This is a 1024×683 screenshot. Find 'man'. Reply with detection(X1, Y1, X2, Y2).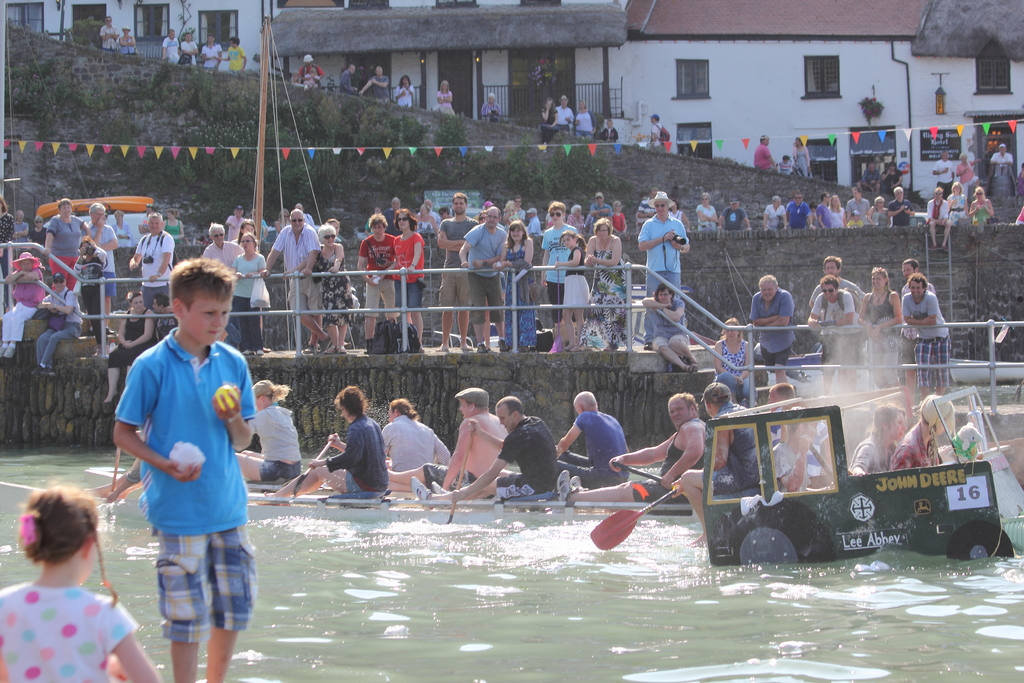
detection(808, 272, 857, 394).
